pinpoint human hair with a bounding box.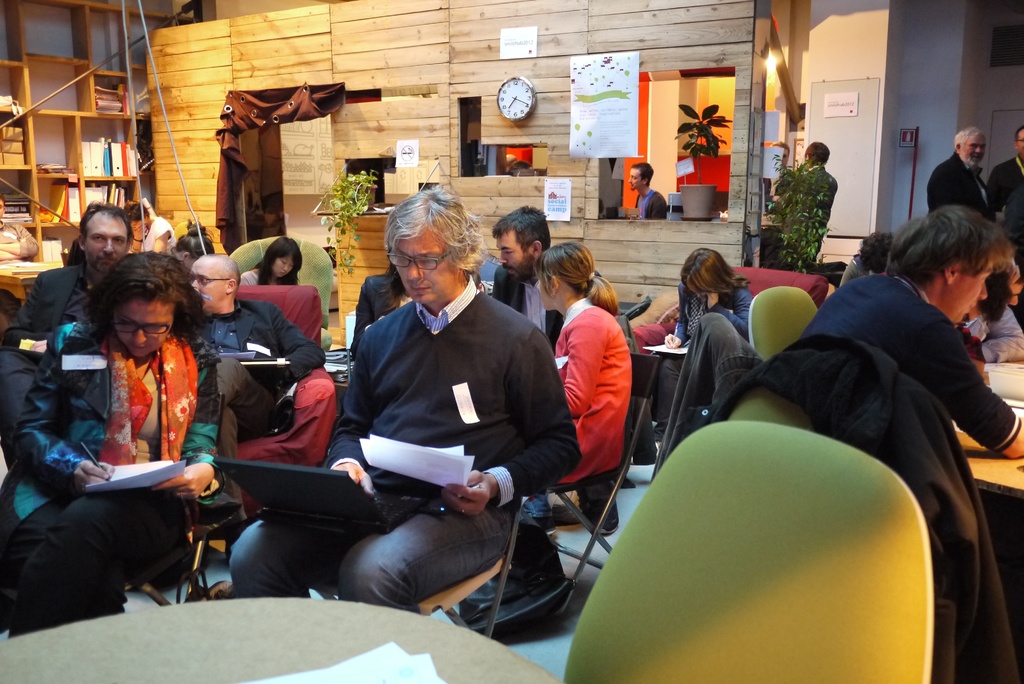
<region>83, 261, 183, 361</region>.
